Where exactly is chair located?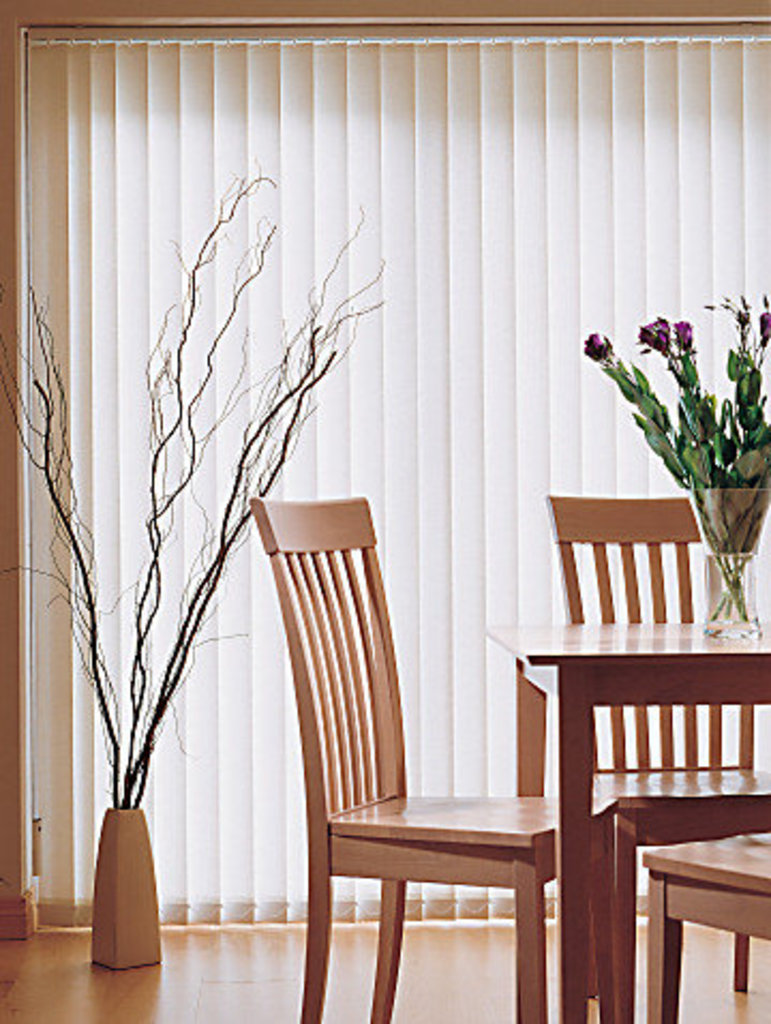
Its bounding box is detection(542, 488, 769, 1022).
